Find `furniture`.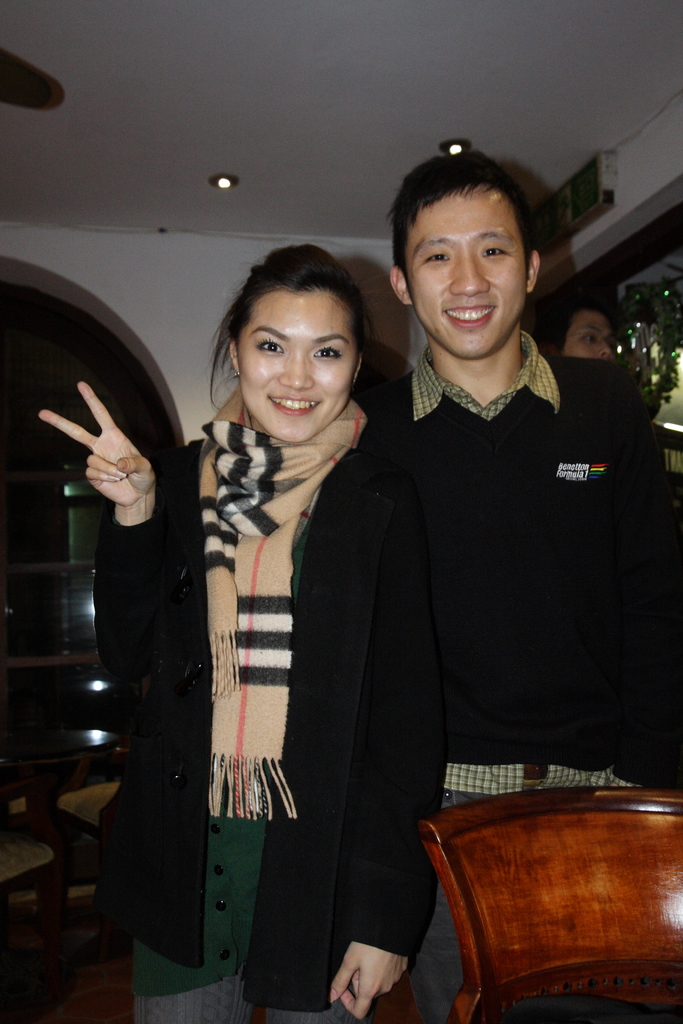
x1=420 y1=787 x2=682 y2=1023.
